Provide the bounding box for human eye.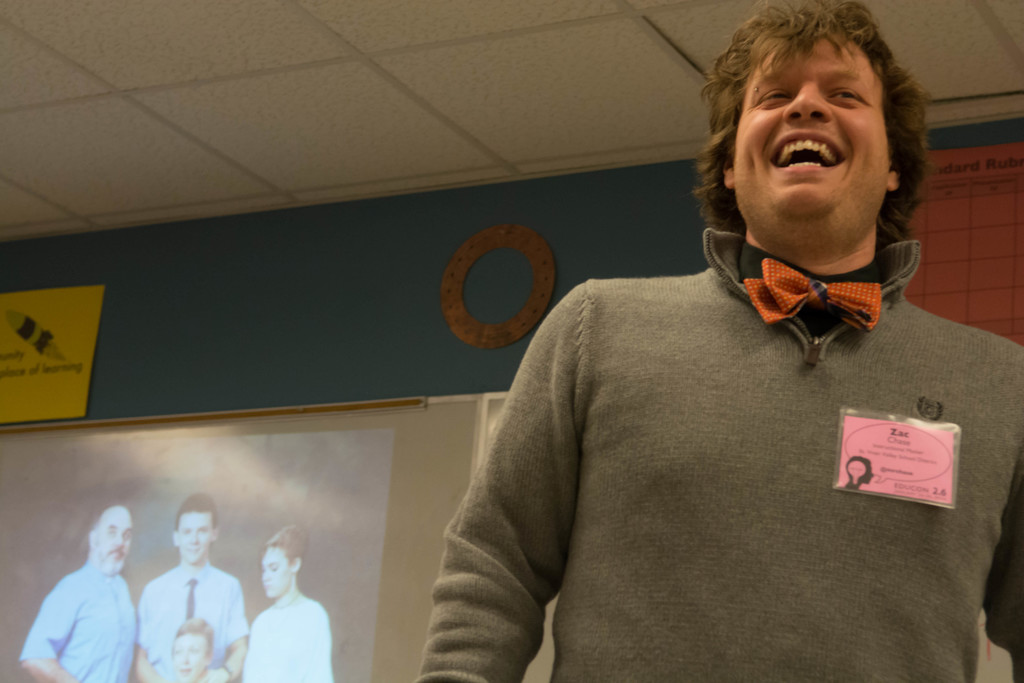
locate(826, 83, 862, 102).
